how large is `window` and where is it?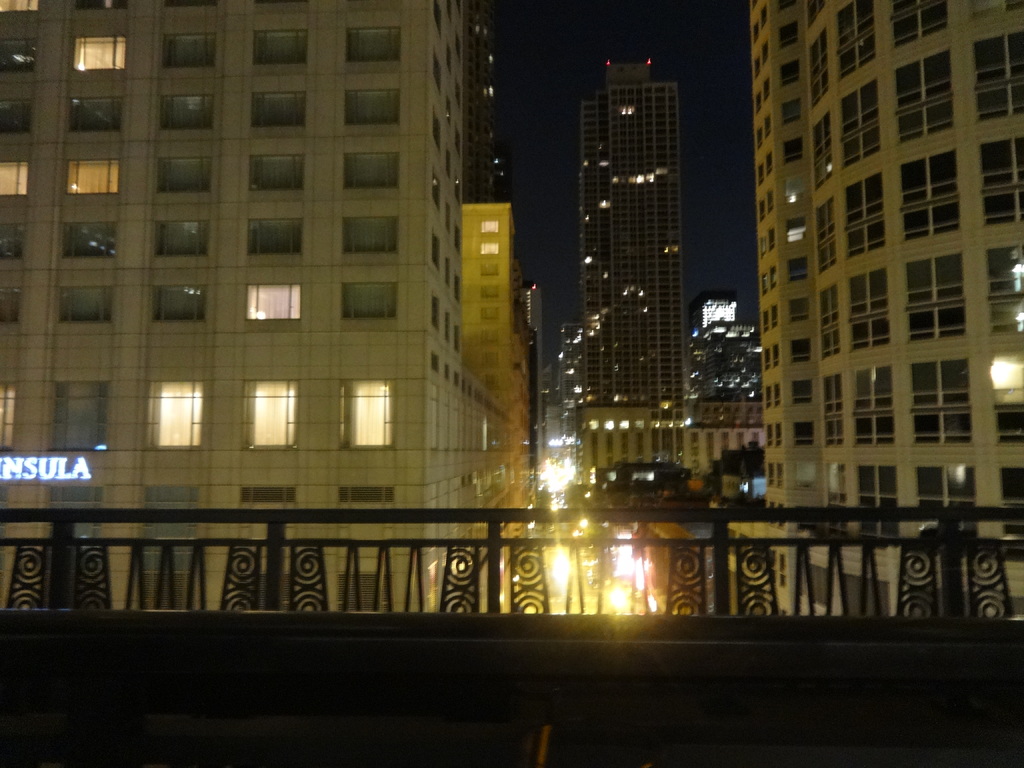
Bounding box: detection(0, 384, 15, 440).
